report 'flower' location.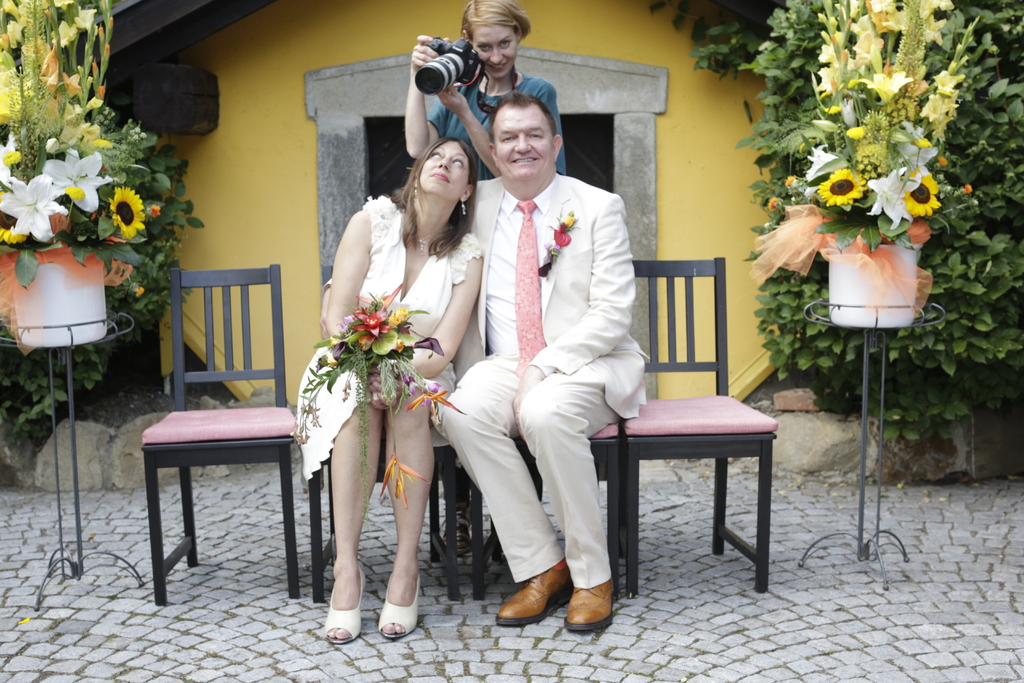
Report: Rect(935, 154, 950, 168).
